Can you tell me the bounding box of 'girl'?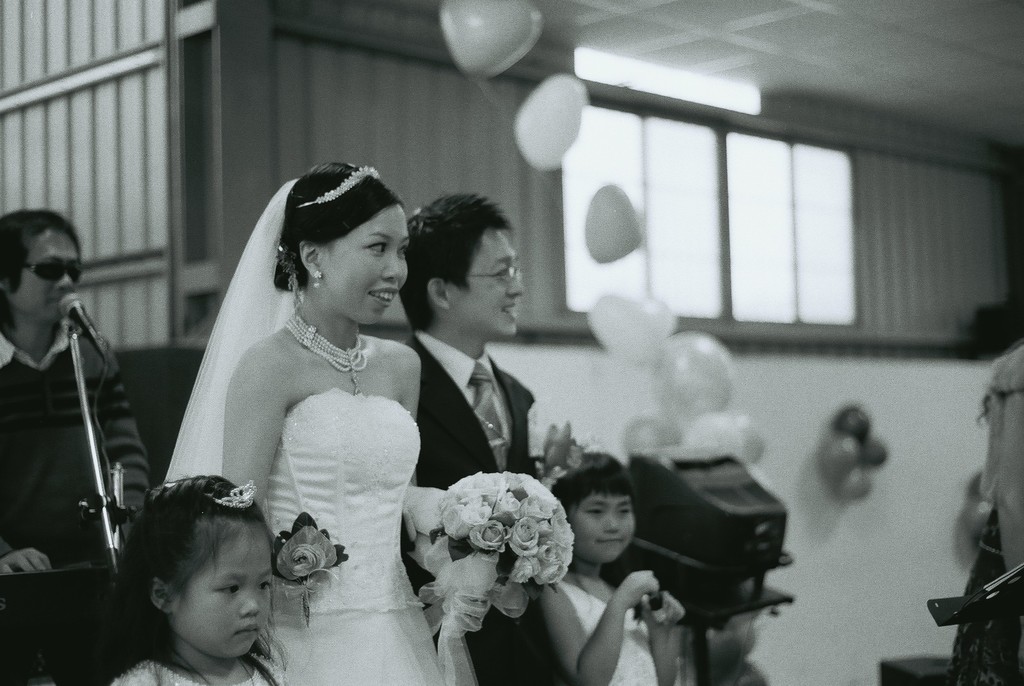
detection(535, 450, 687, 685).
